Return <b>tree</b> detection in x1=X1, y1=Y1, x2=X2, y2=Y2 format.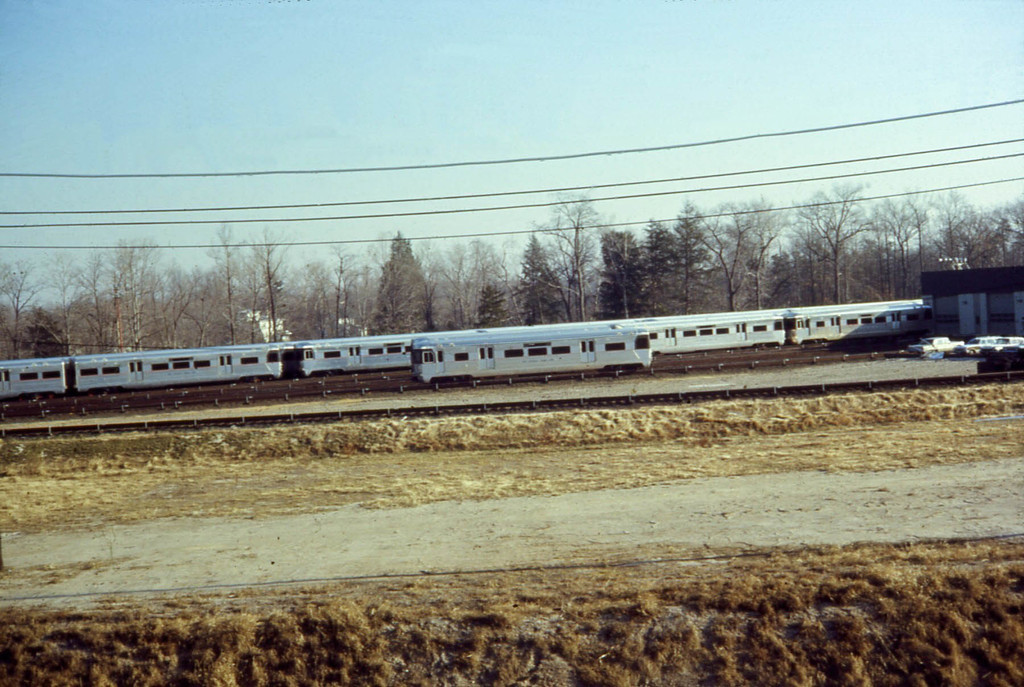
x1=0, y1=257, x2=64, y2=360.
